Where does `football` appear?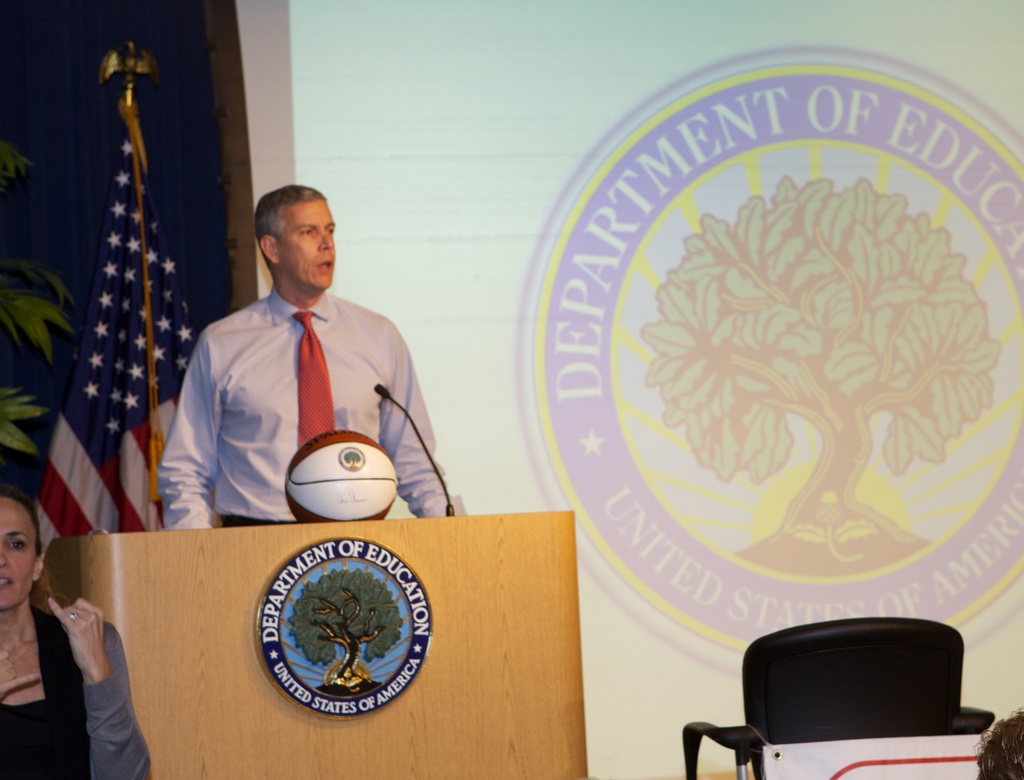
Appears at 285,428,398,523.
